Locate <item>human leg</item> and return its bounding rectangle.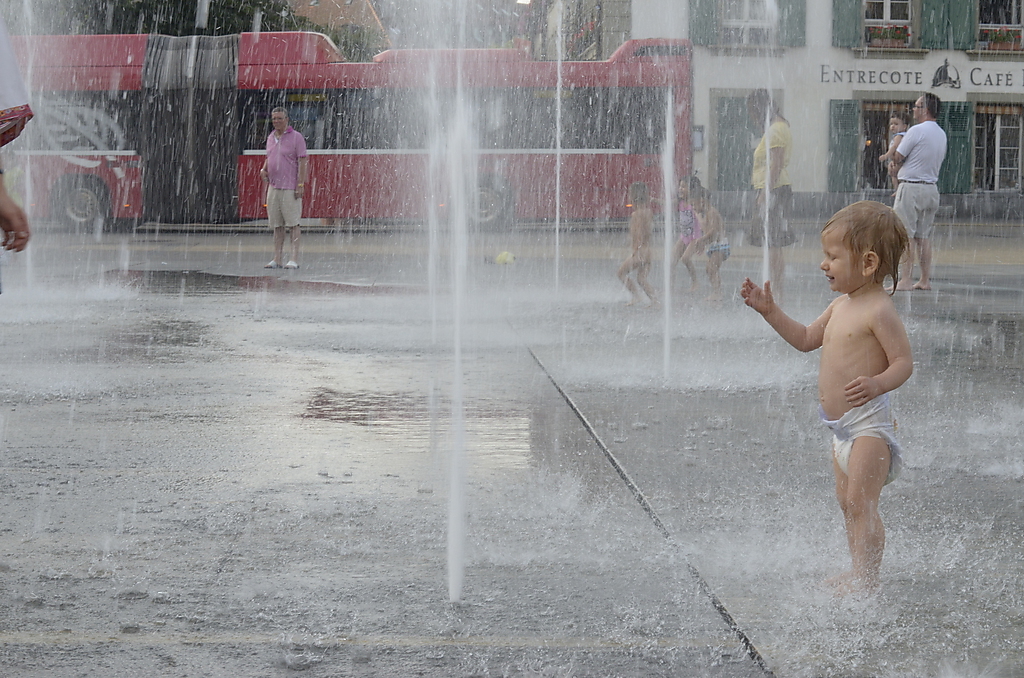
box=[752, 182, 789, 303].
